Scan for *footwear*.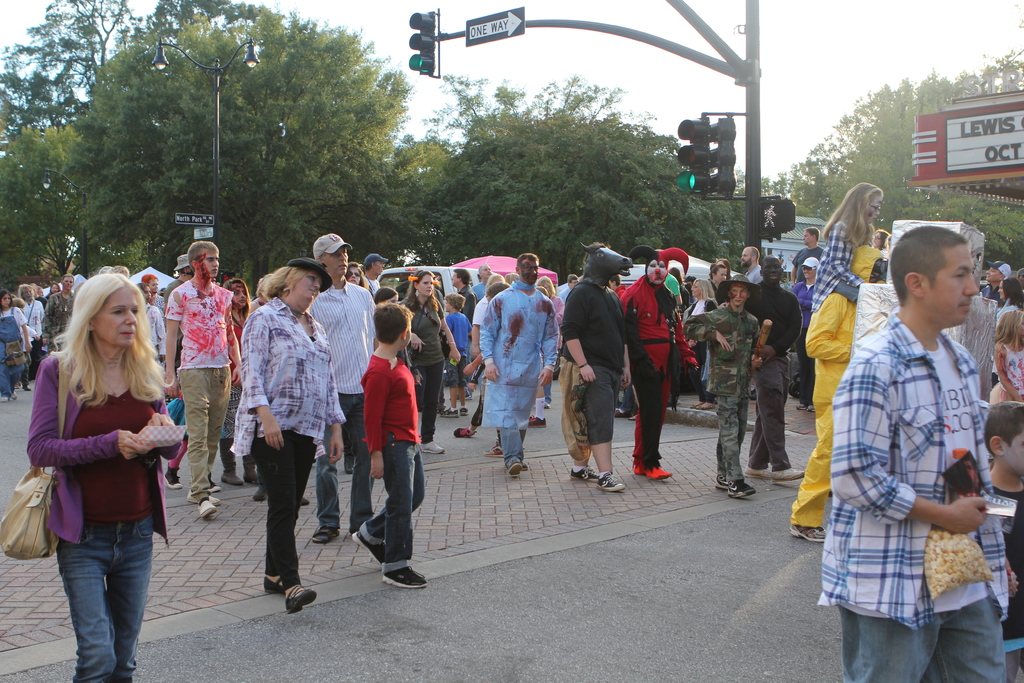
Scan result: detection(629, 462, 675, 479).
